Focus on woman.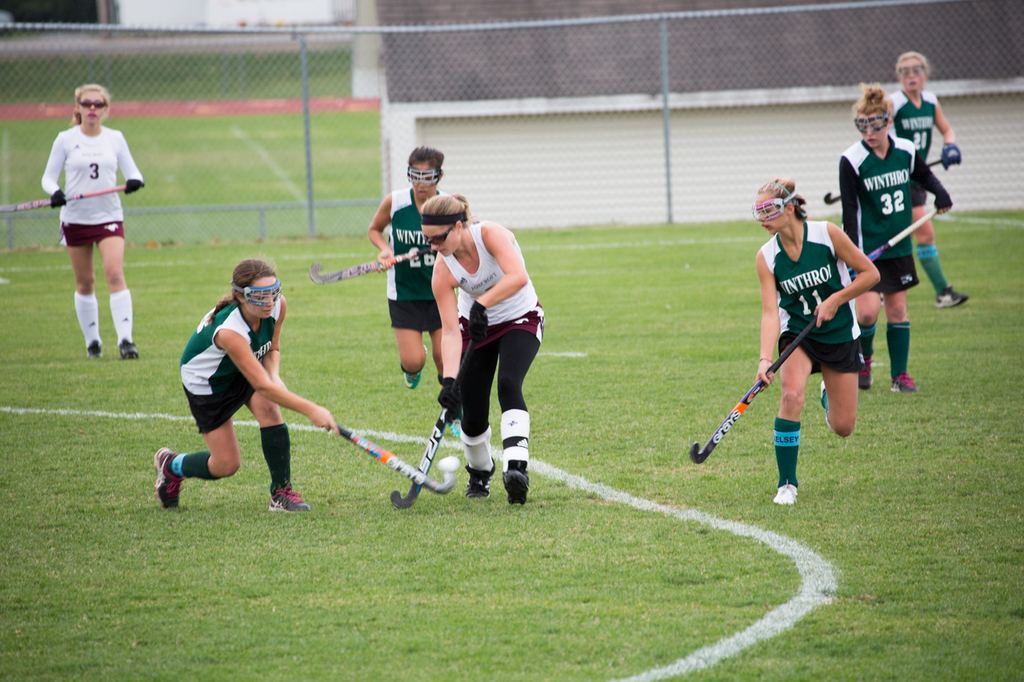
Focused at x1=840, y1=81, x2=956, y2=391.
